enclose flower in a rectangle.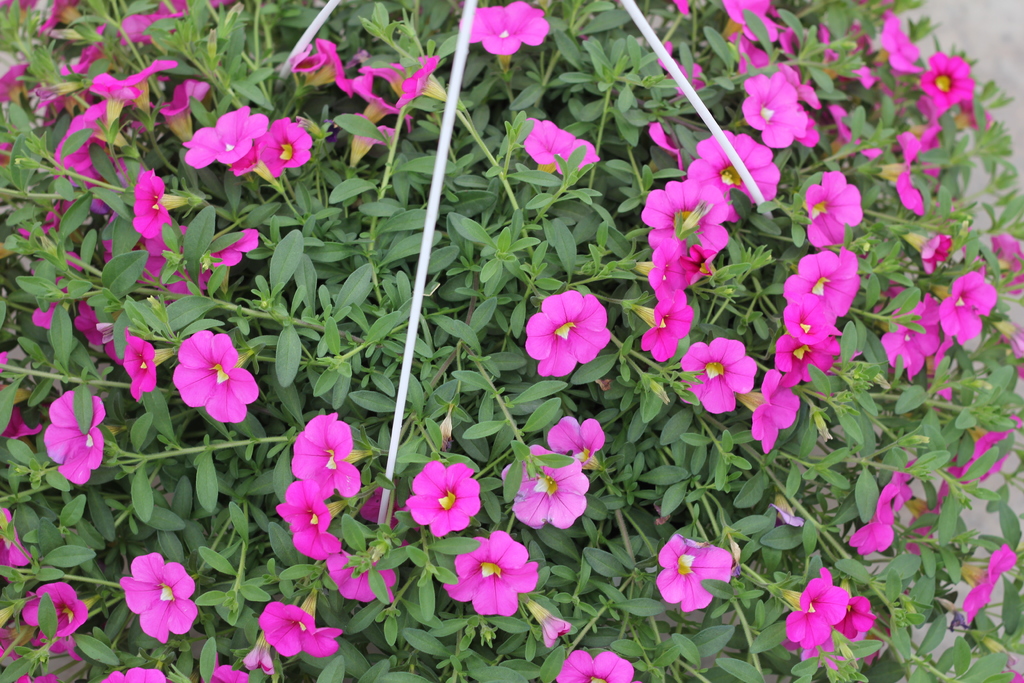
{"left": 991, "top": 229, "right": 1023, "bottom": 294}.
